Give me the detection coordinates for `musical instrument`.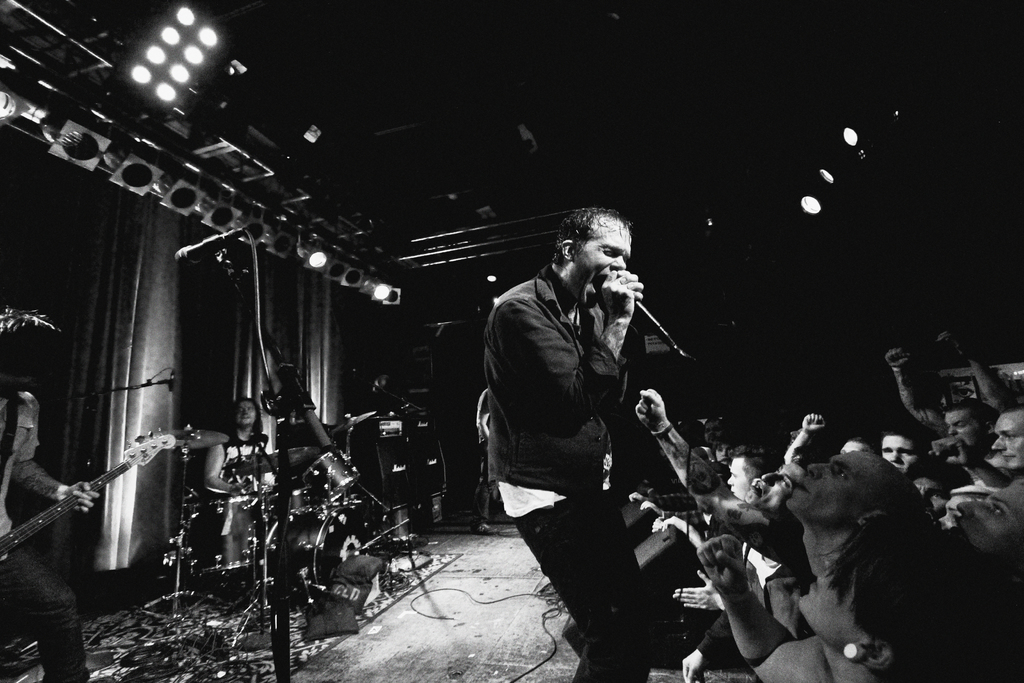
pyautogui.locateOnScreen(308, 449, 360, 506).
